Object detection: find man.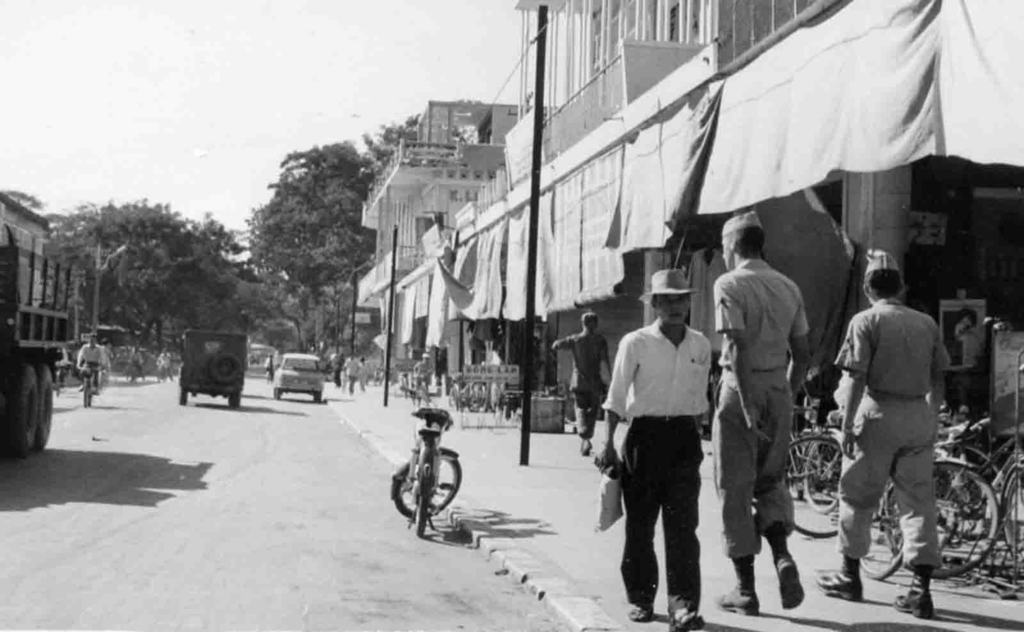
(815, 254, 950, 615).
